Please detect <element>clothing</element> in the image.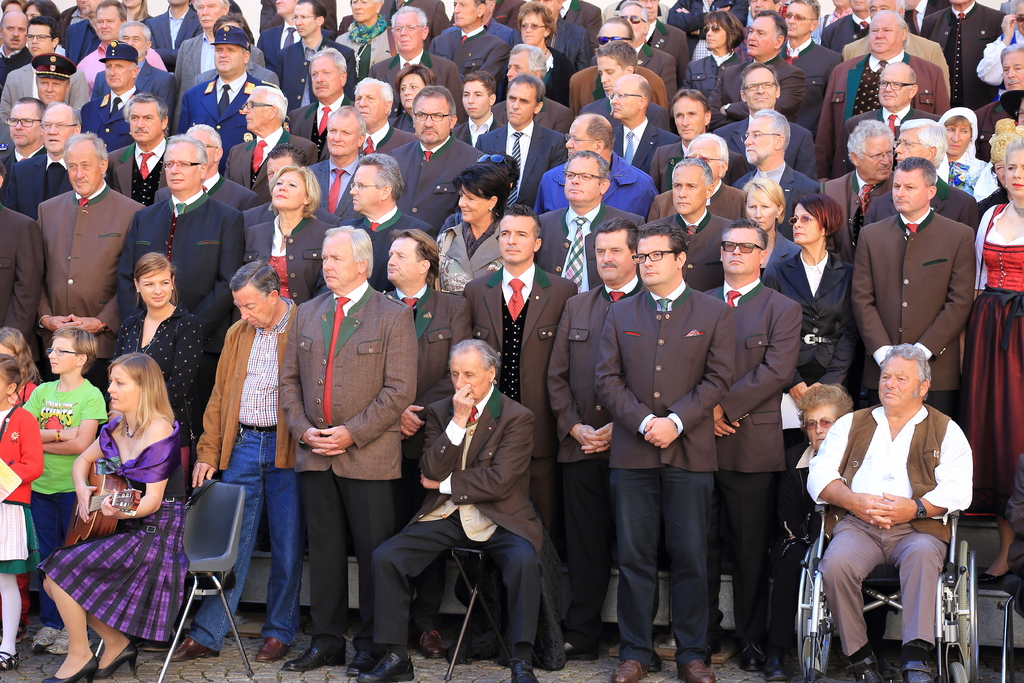
380 137 482 236.
